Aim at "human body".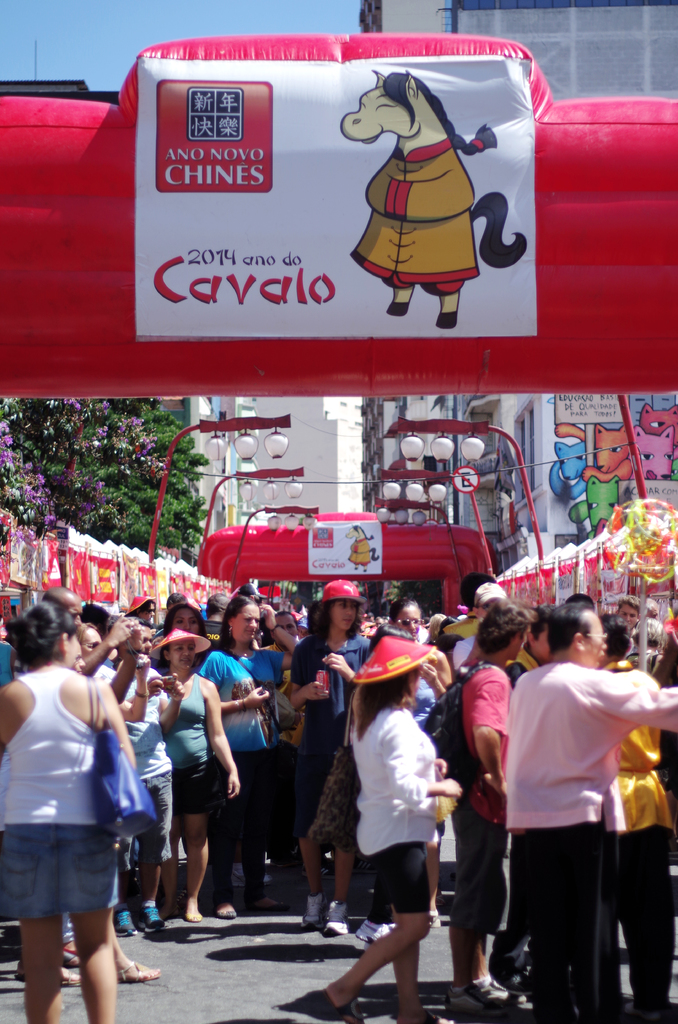
Aimed at <region>147, 617, 243, 922</region>.
